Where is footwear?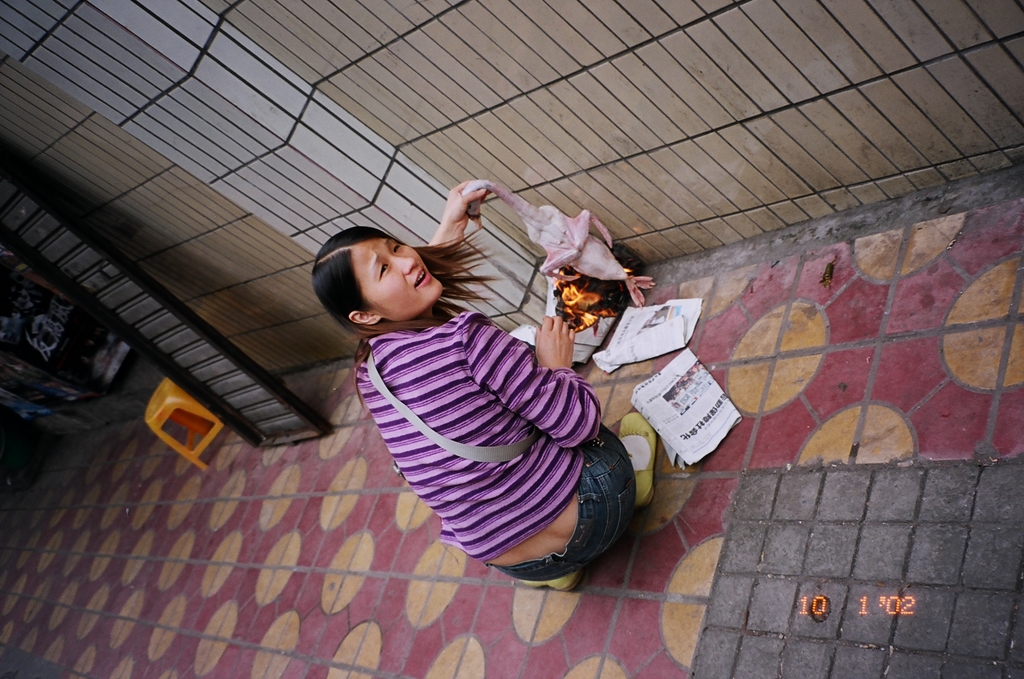
region(616, 412, 659, 508).
